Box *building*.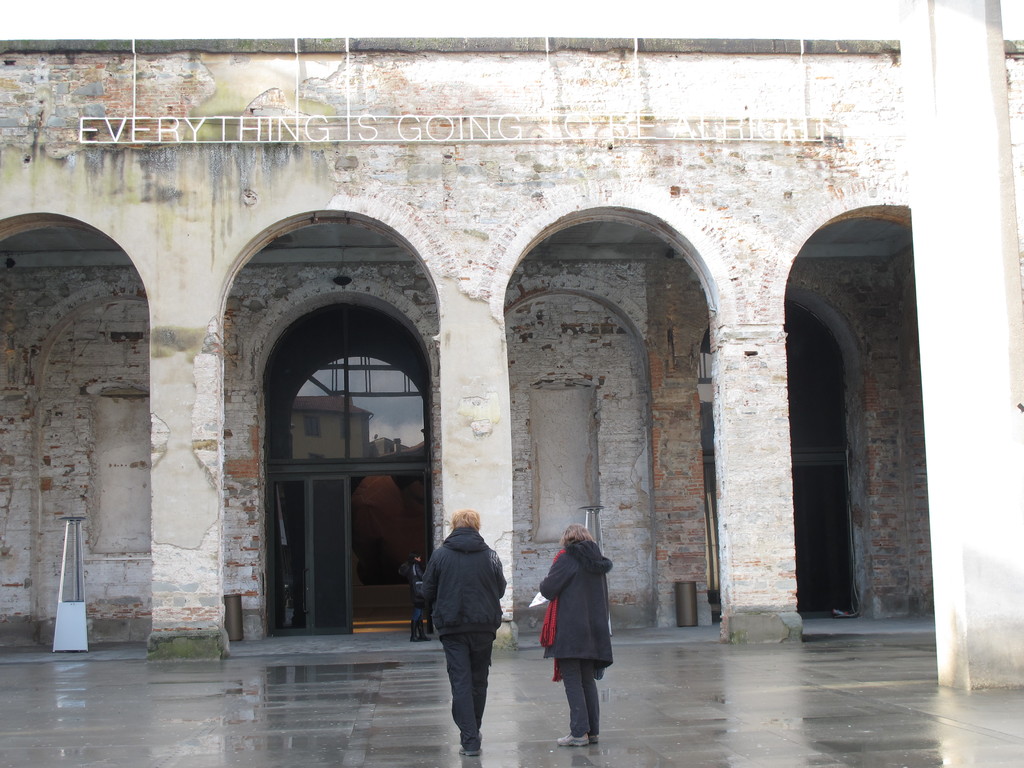
x1=0, y1=31, x2=1021, y2=659.
